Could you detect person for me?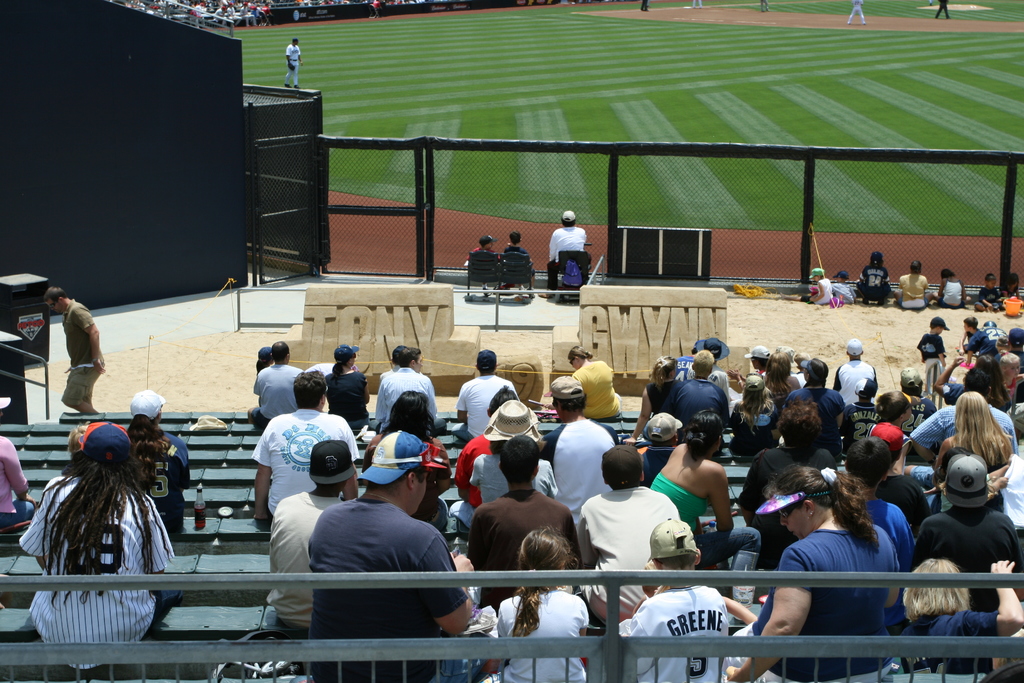
Detection result: pyautogui.locateOnScreen(0, 396, 38, 534).
